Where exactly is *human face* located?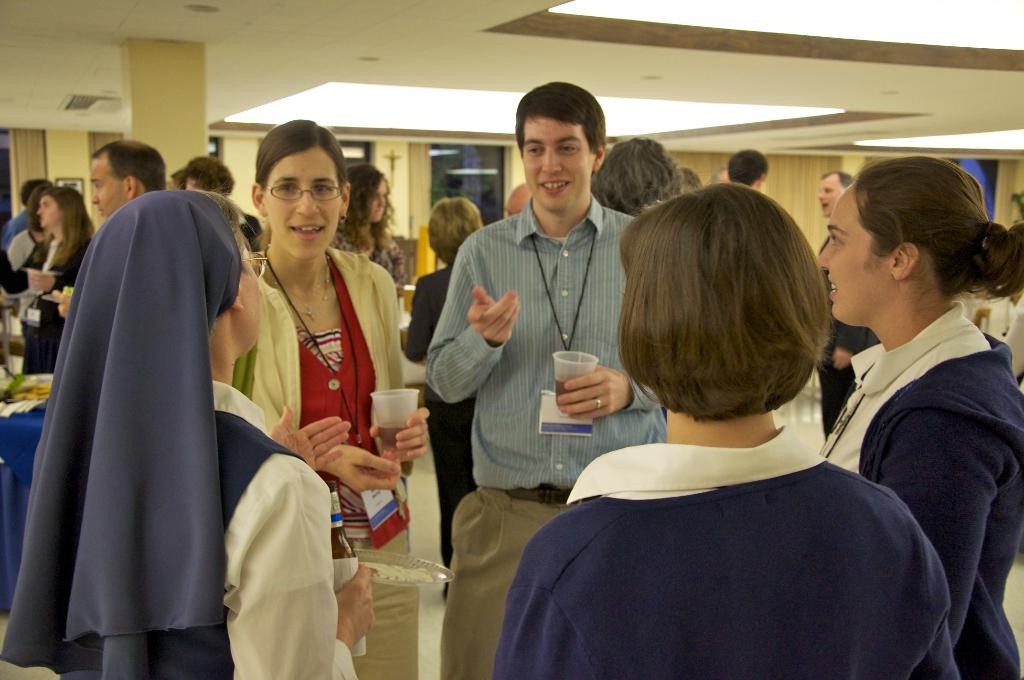
Its bounding box is {"x1": 268, "y1": 143, "x2": 348, "y2": 255}.
